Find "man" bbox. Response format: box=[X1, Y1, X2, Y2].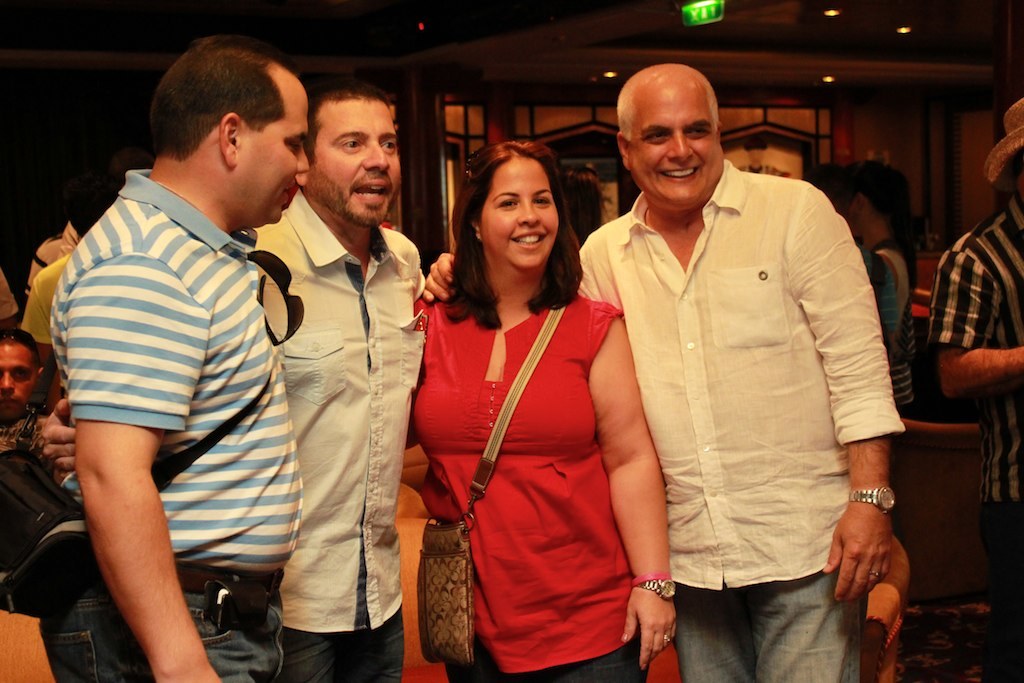
box=[926, 90, 1023, 682].
